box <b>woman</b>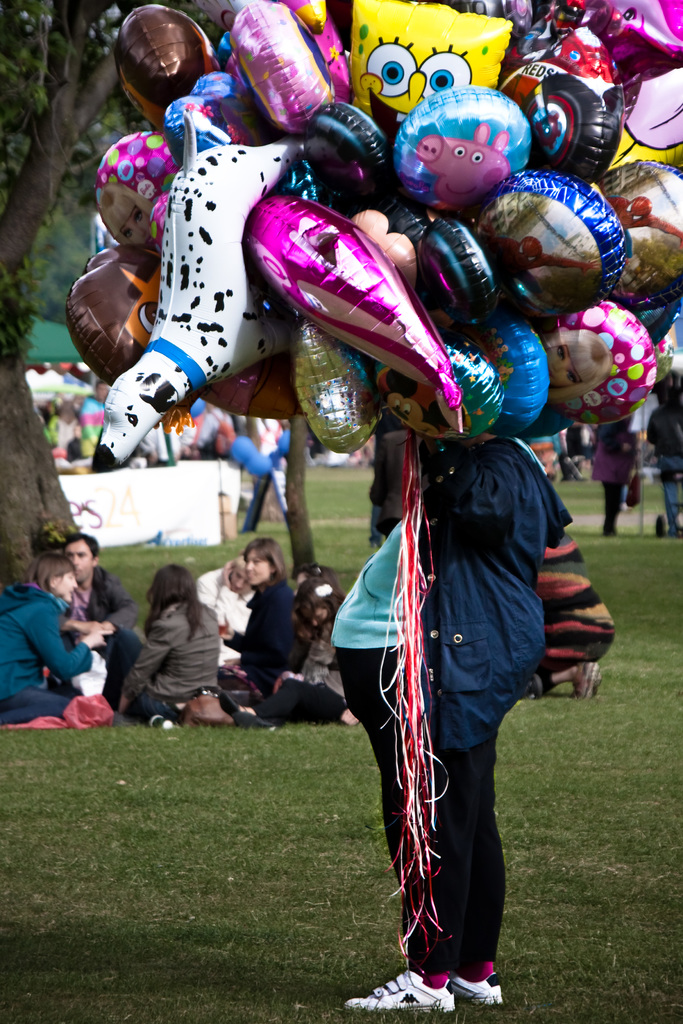
<bbox>0, 547, 117, 722</bbox>
